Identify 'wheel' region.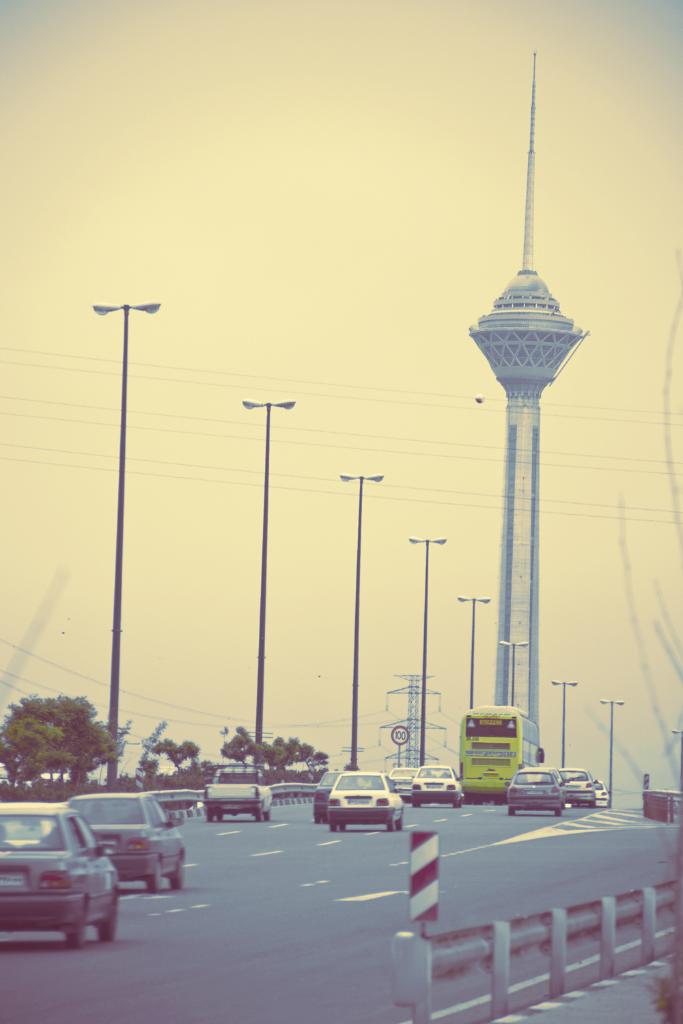
Region: 173, 857, 186, 890.
